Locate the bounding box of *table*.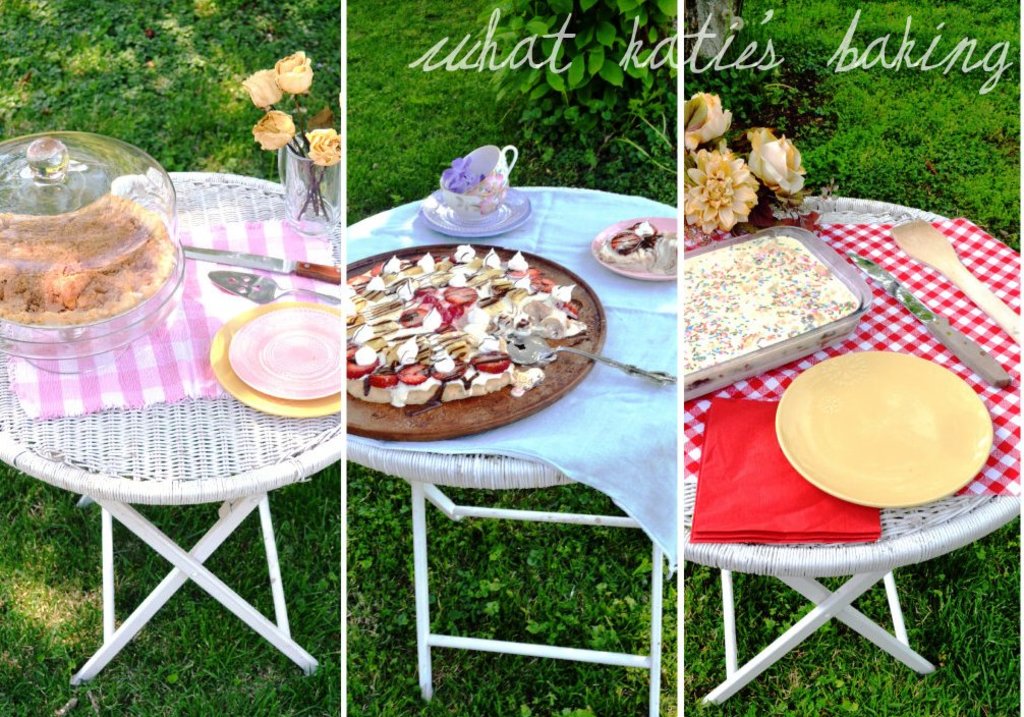
Bounding box: locate(344, 182, 677, 716).
